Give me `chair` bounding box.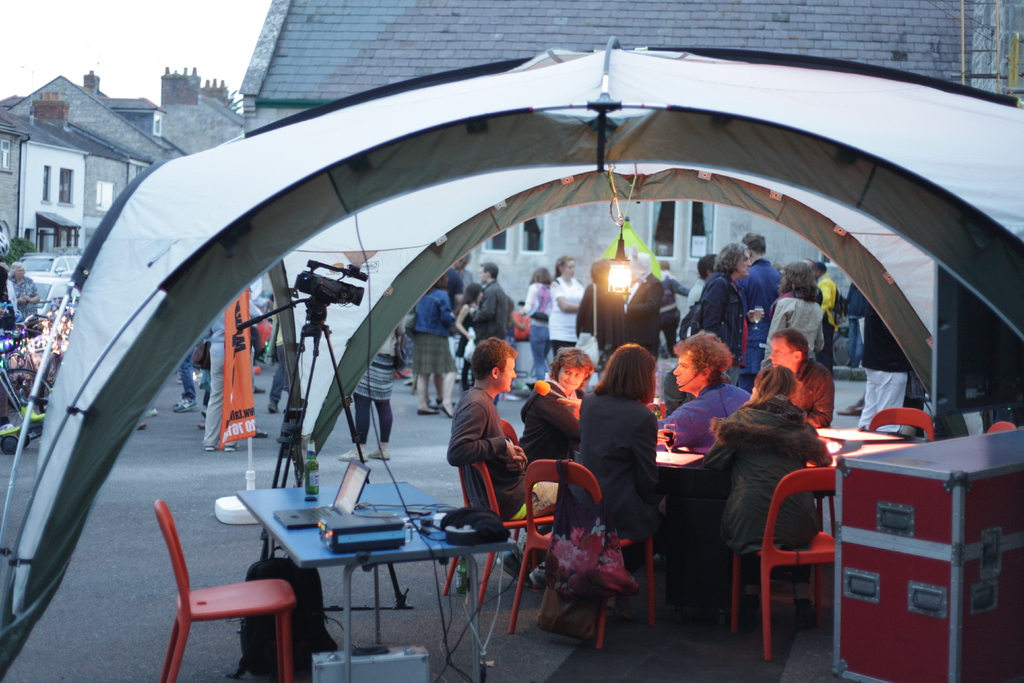
<box>496,415,519,442</box>.
